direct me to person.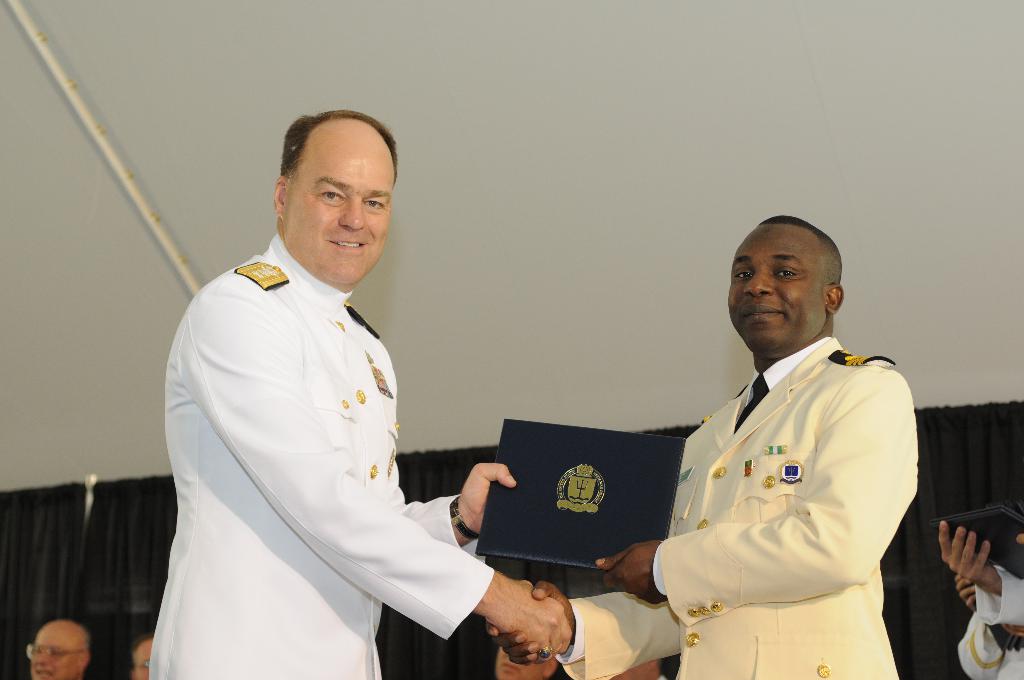
Direction: pyautogui.locateOnScreen(24, 613, 93, 679).
